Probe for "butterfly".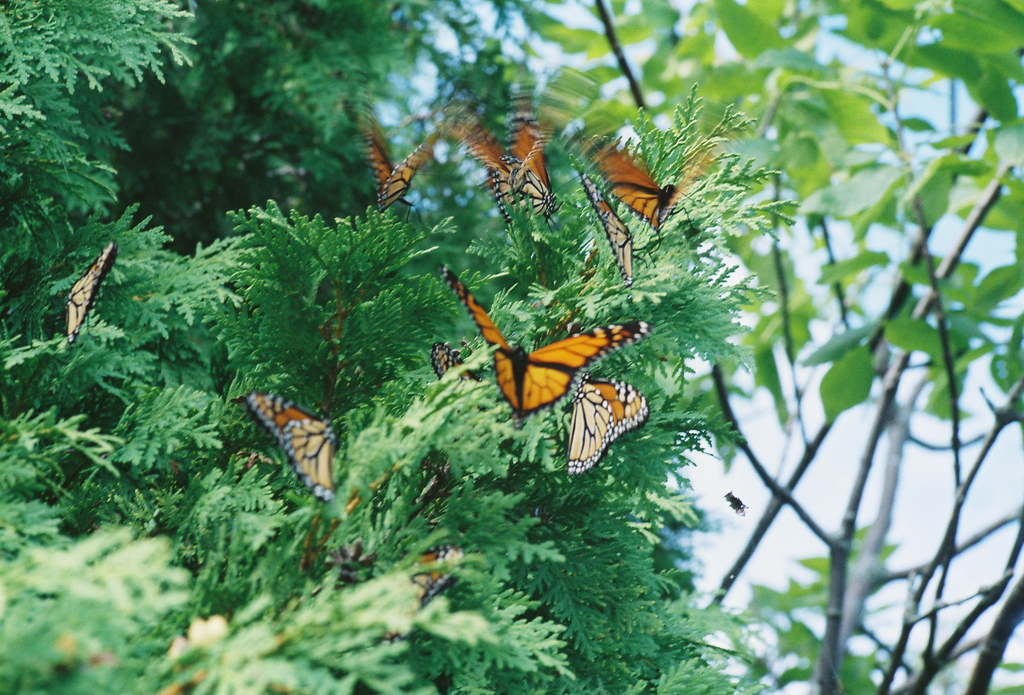
Probe result: locate(243, 388, 338, 503).
